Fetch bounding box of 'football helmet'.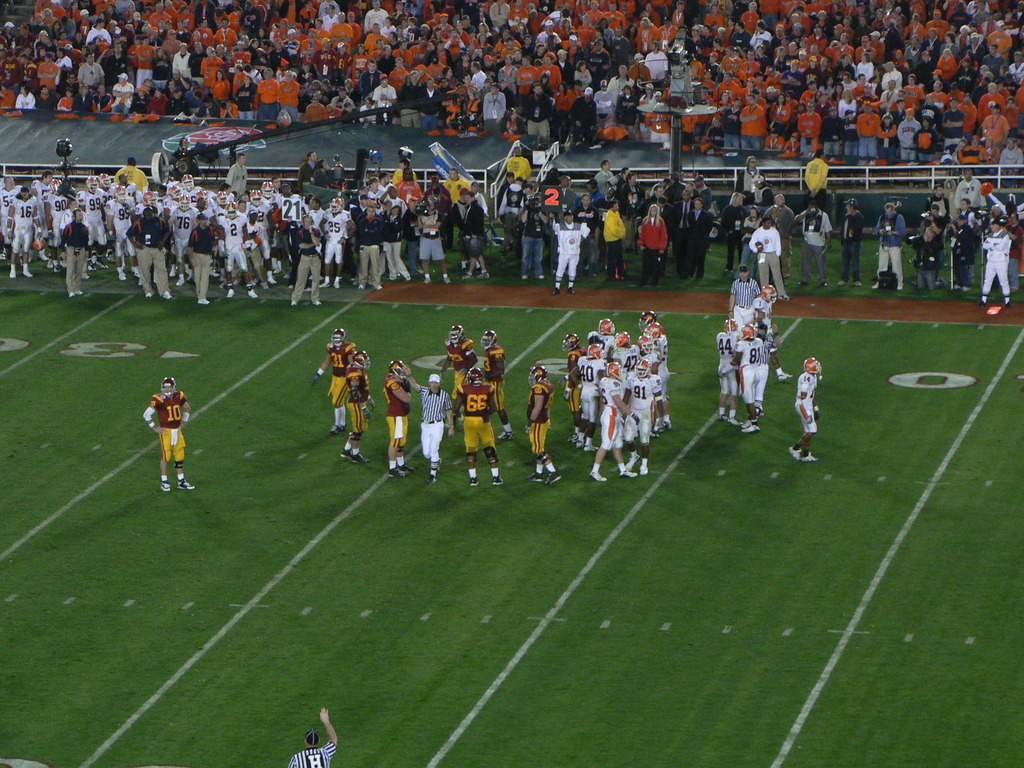
Bbox: box(250, 190, 257, 205).
